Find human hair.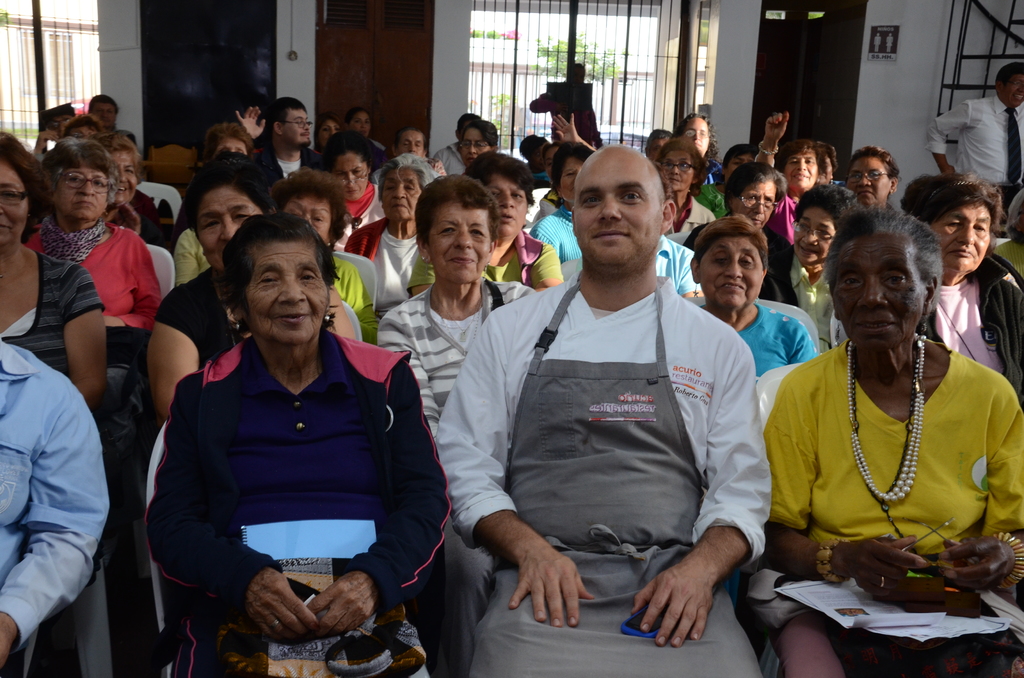
[995, 62, 1023, 90].
